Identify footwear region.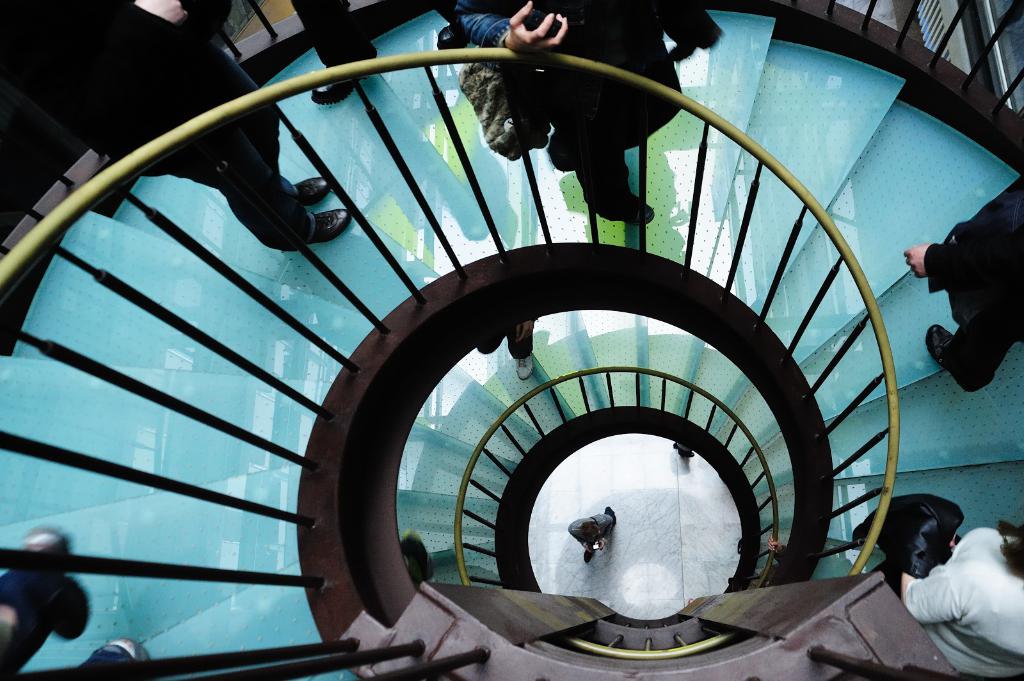
Region: 306:207:350:247.
